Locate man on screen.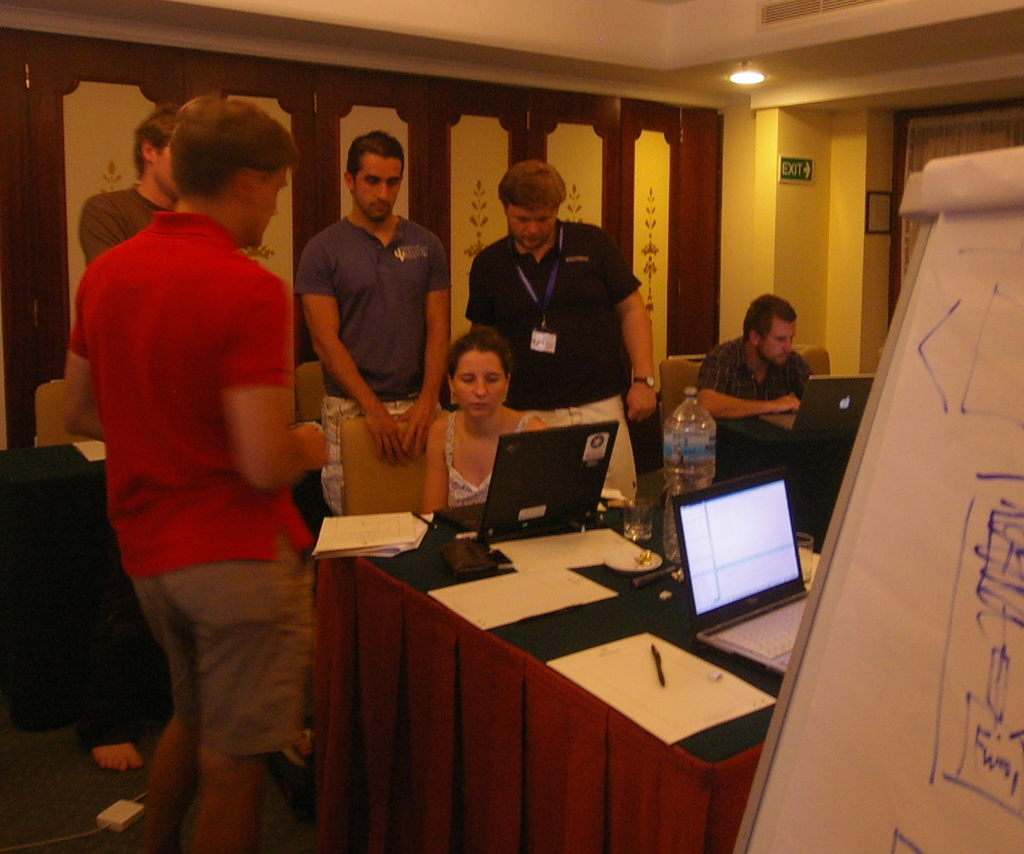
On screen at box(293, 128, 452, 521).
